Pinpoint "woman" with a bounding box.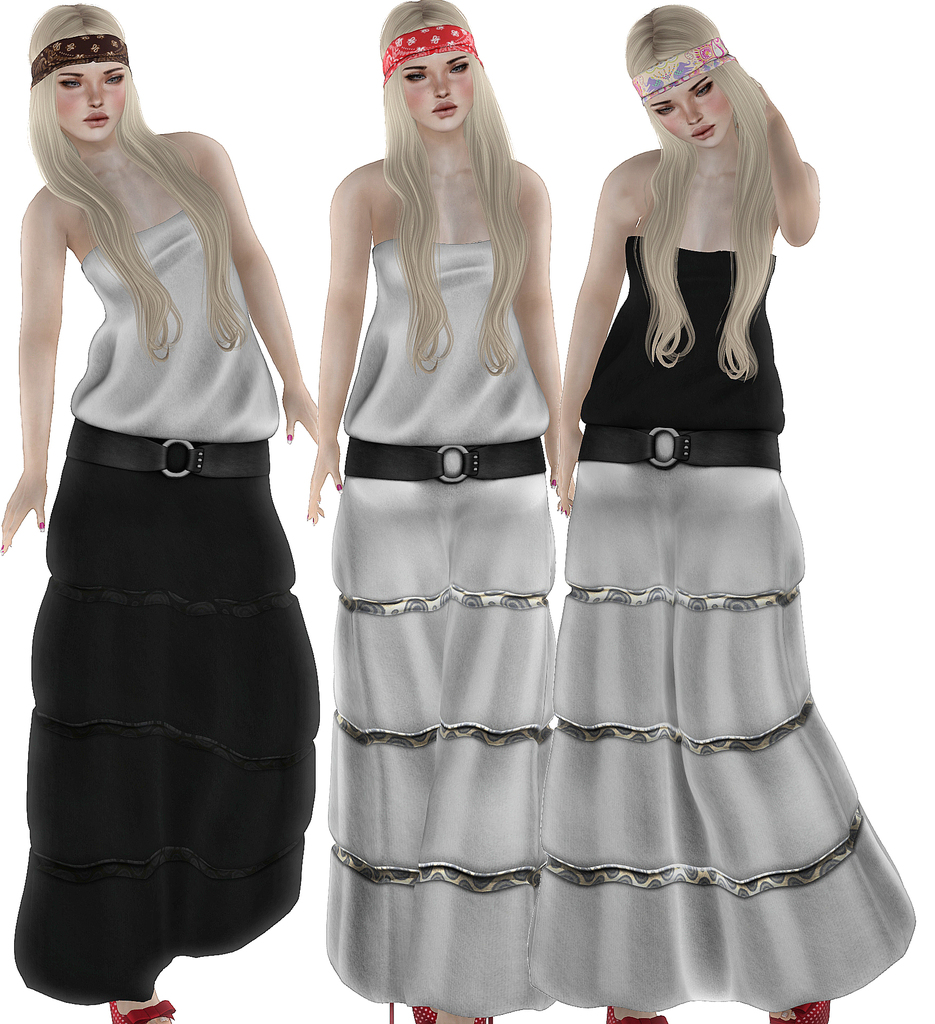
(310,1,564,1023).
